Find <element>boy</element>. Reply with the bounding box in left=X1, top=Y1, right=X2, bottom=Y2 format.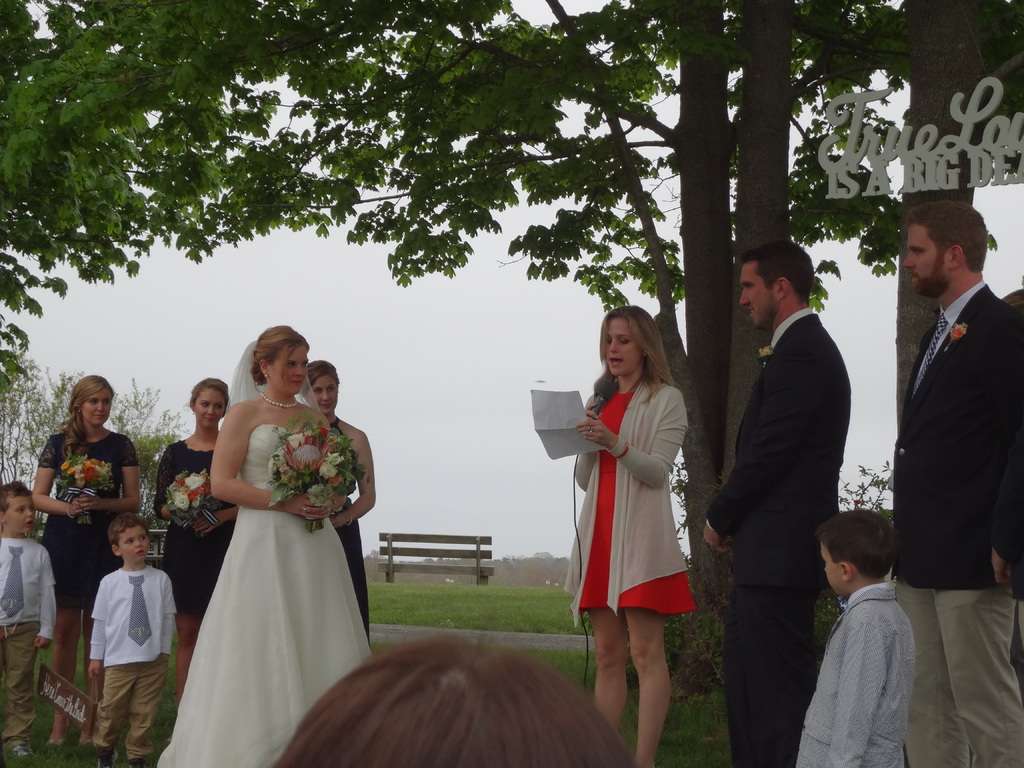
left=0, top=481, right=54, bottom=758.
